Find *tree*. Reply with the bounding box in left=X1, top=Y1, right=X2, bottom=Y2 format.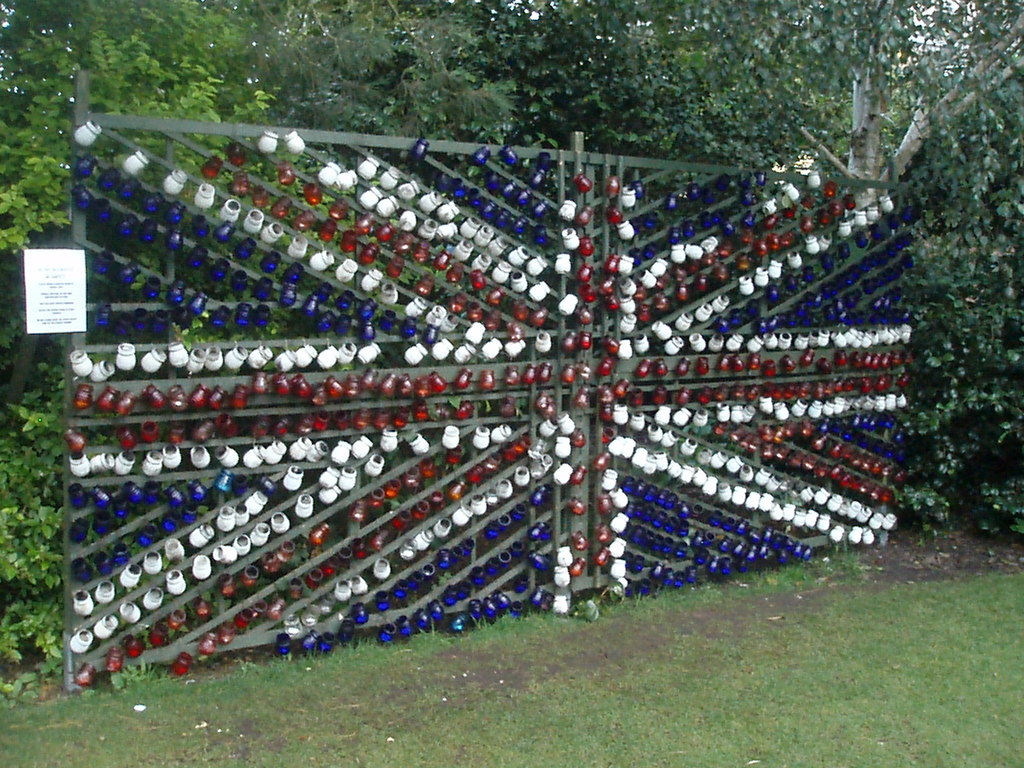
left=0, top=0, right=1023, bottom=666.
